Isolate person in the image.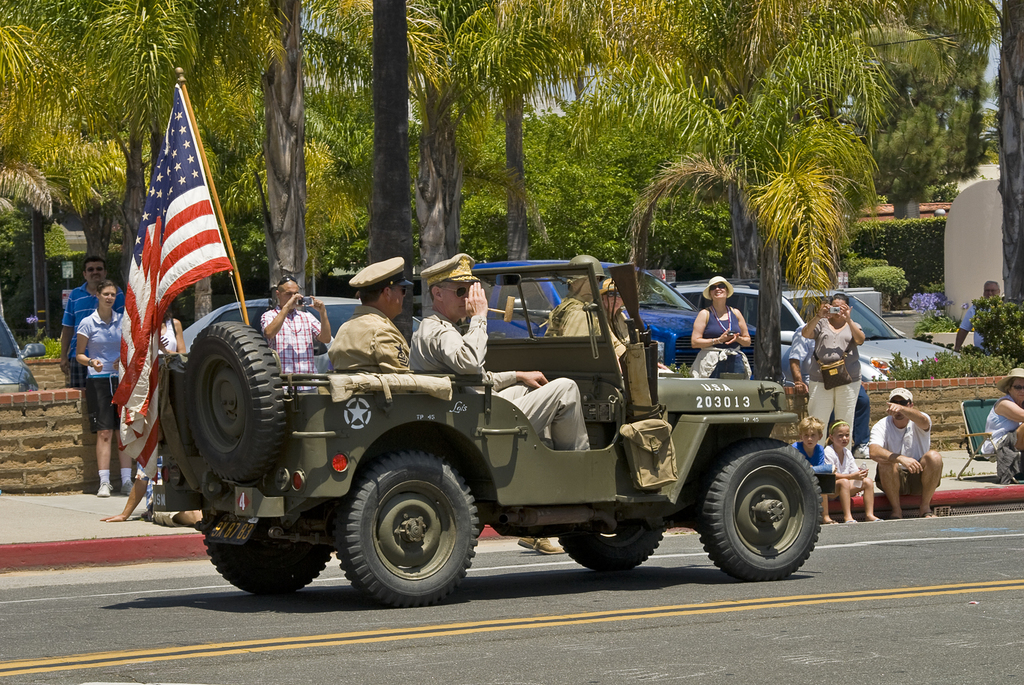
Isolated region: [left=103, top=444, right=202, bottom=528].
